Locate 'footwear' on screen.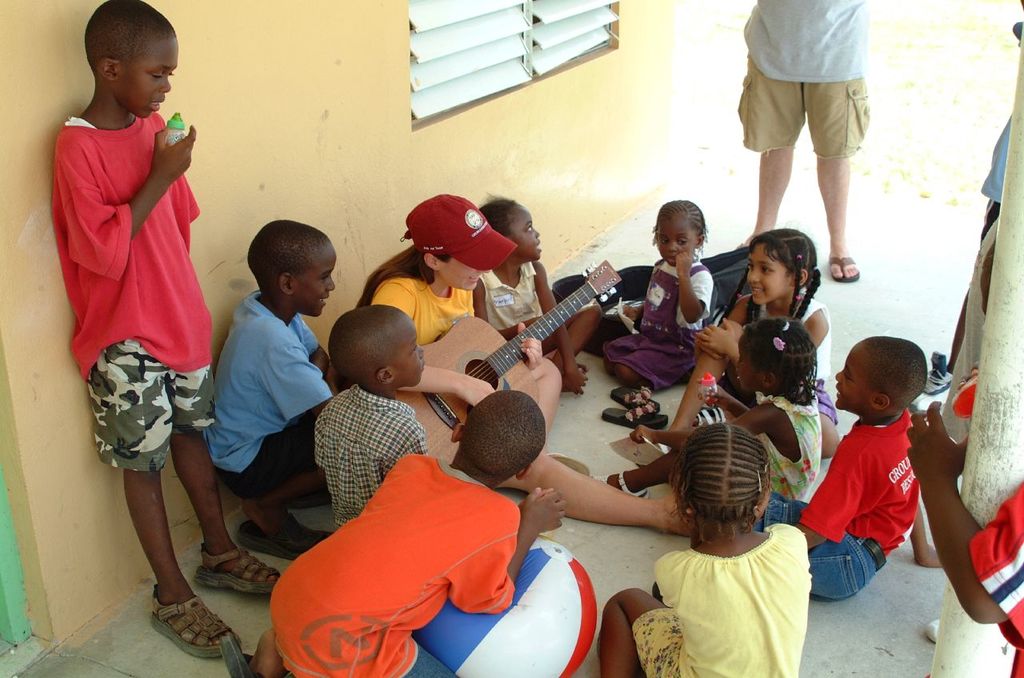
On screen at 914/353/955/412.
